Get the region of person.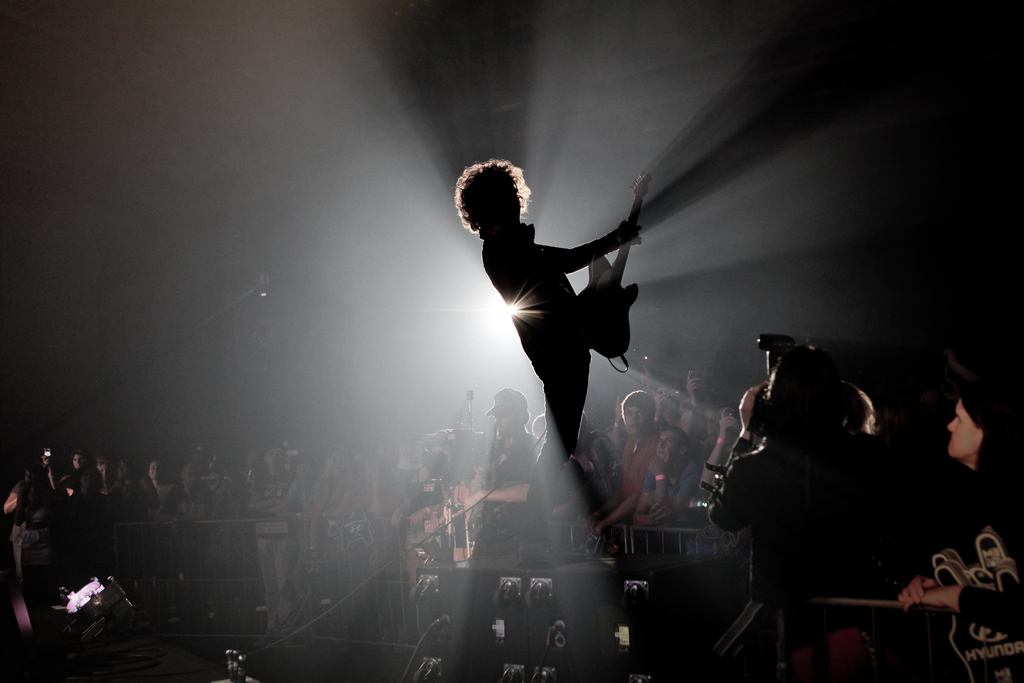
705/331/904/604.
